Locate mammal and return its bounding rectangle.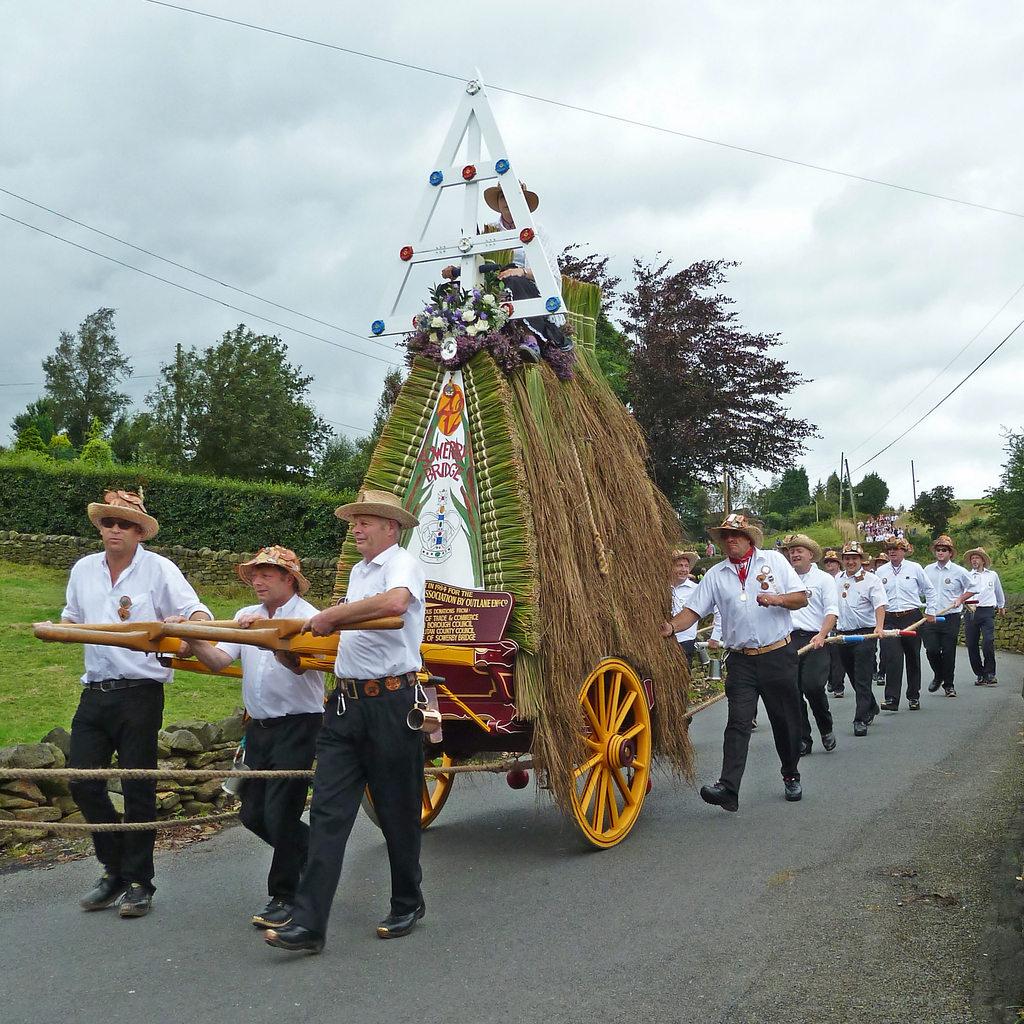
877/534/936/713.
